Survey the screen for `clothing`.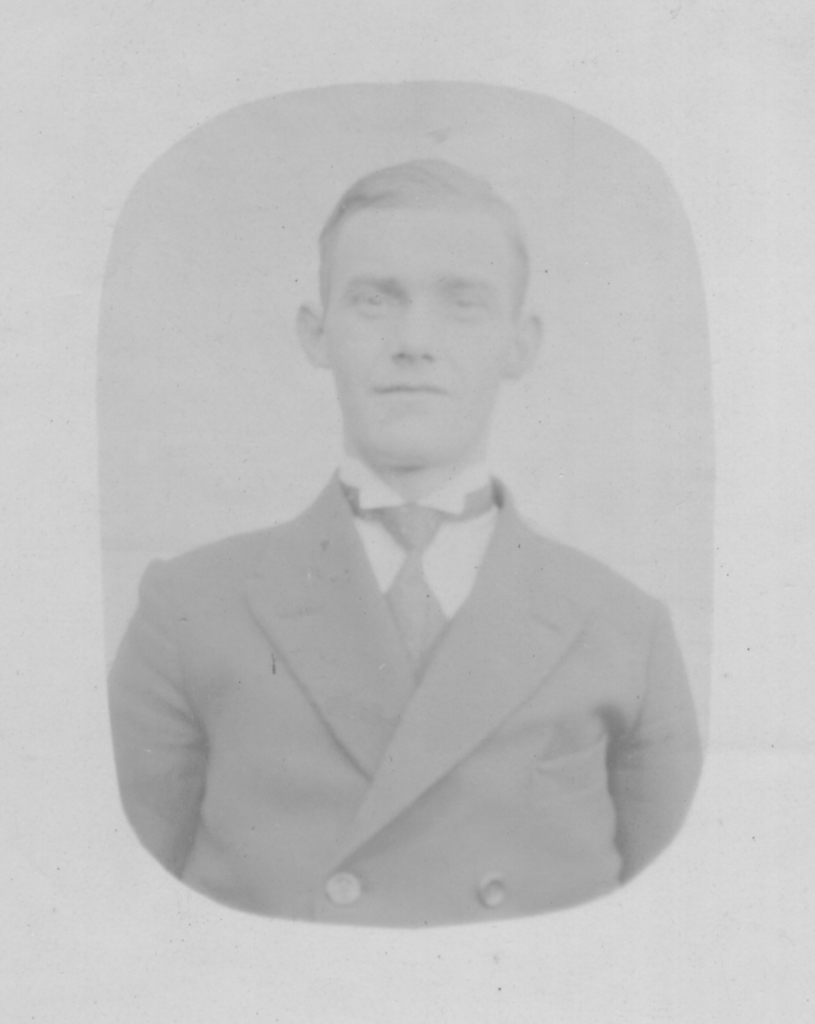
Survey found: 121/476/703/924.
